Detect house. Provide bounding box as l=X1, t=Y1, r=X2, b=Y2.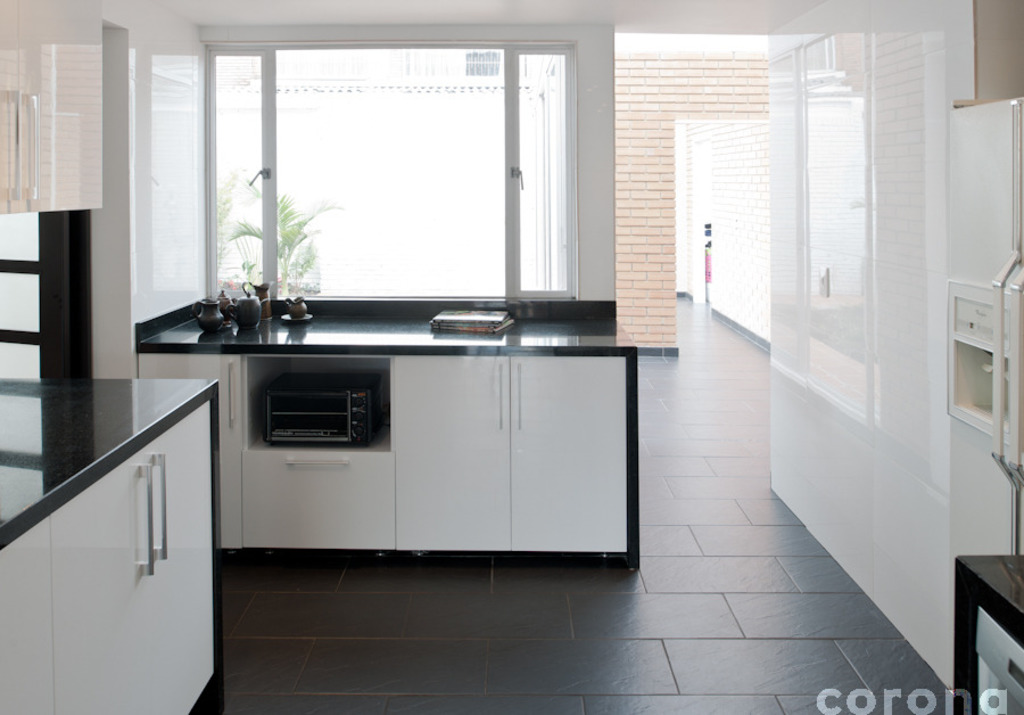
l=0, t=0, r=1023, b=714.
